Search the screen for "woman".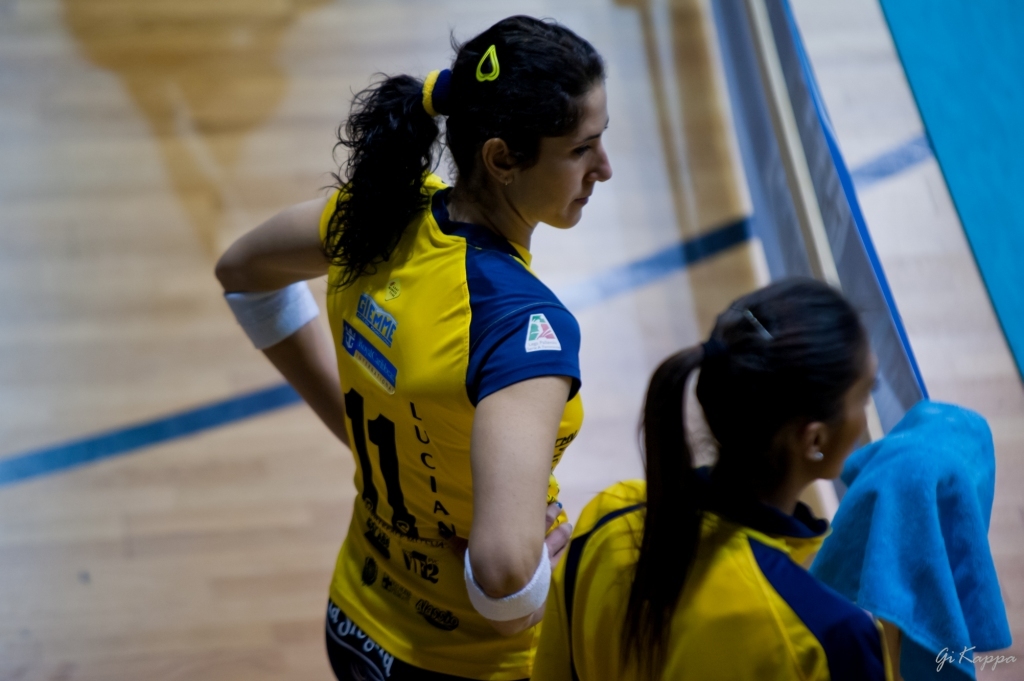
Found at [x1=590, y1=266, x2=909, y2=680].
